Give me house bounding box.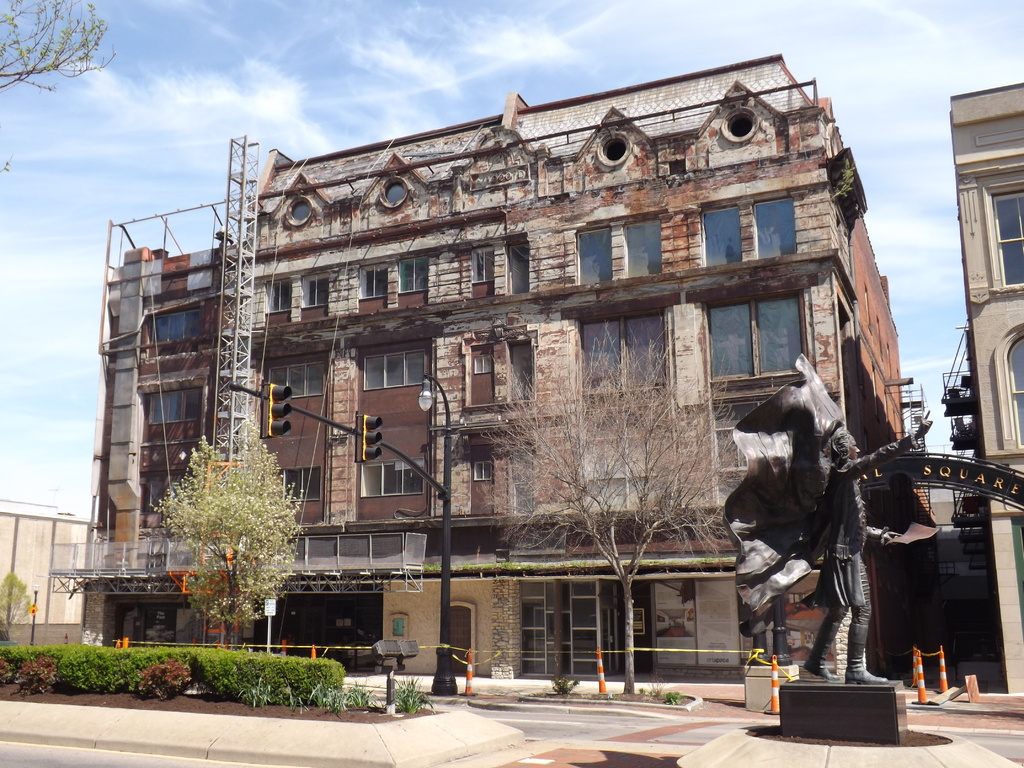
region(947, 70, 1023, 696).
